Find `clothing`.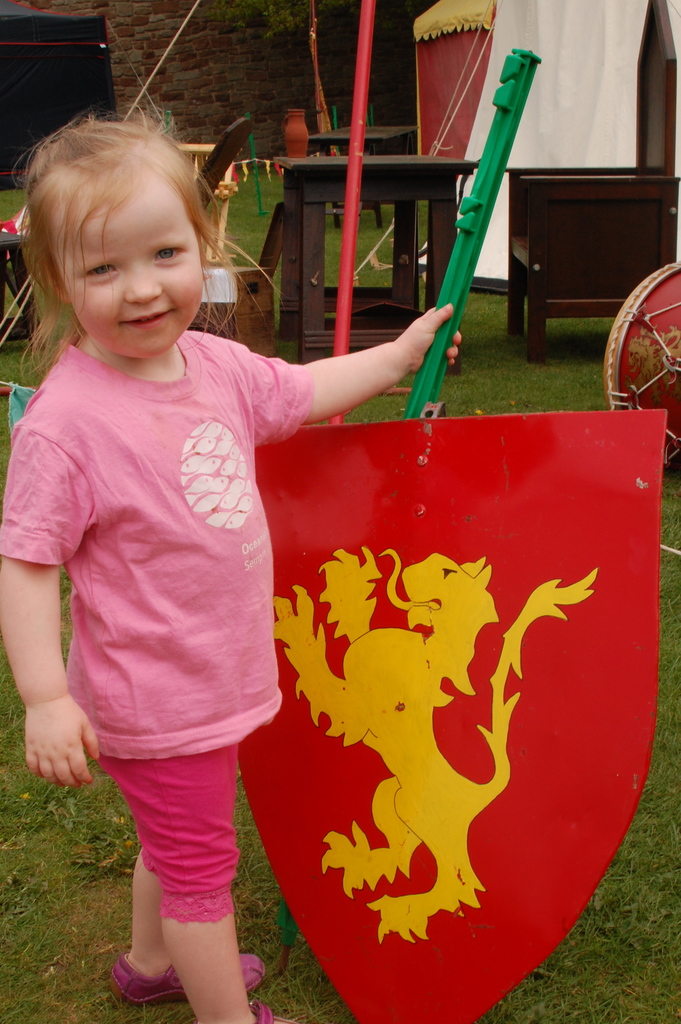
[29, 275, 347, 877].
